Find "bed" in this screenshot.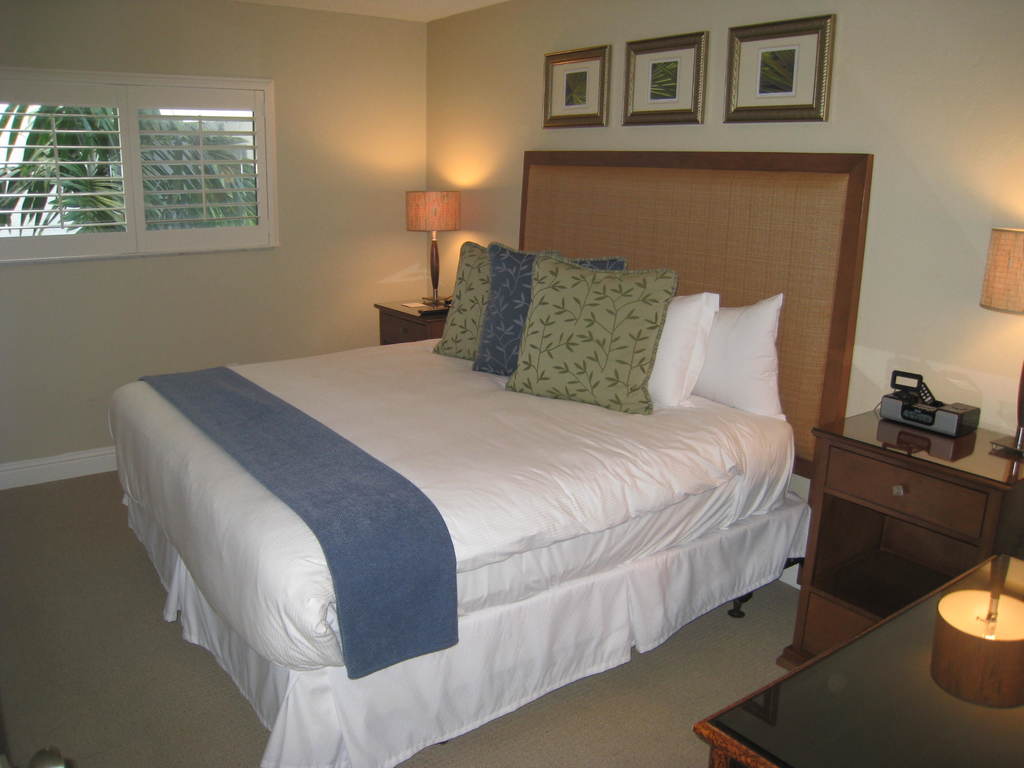
The bounding box for "bed" is {"x1": 108, "y1": 147, "x2": 849, "y2": 767}.
